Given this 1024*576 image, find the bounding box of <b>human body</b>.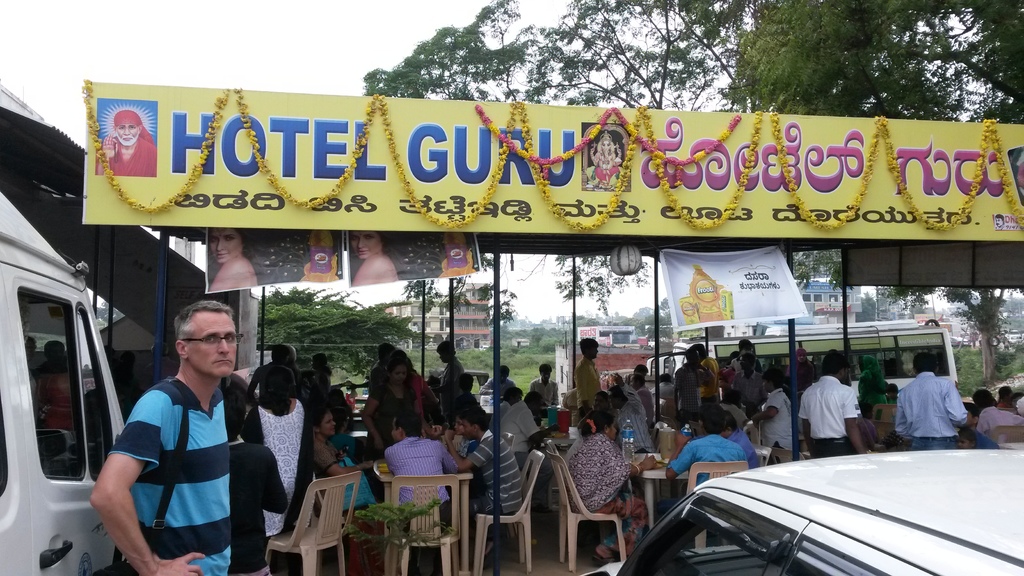
rect(572, 356, 605, 424).
